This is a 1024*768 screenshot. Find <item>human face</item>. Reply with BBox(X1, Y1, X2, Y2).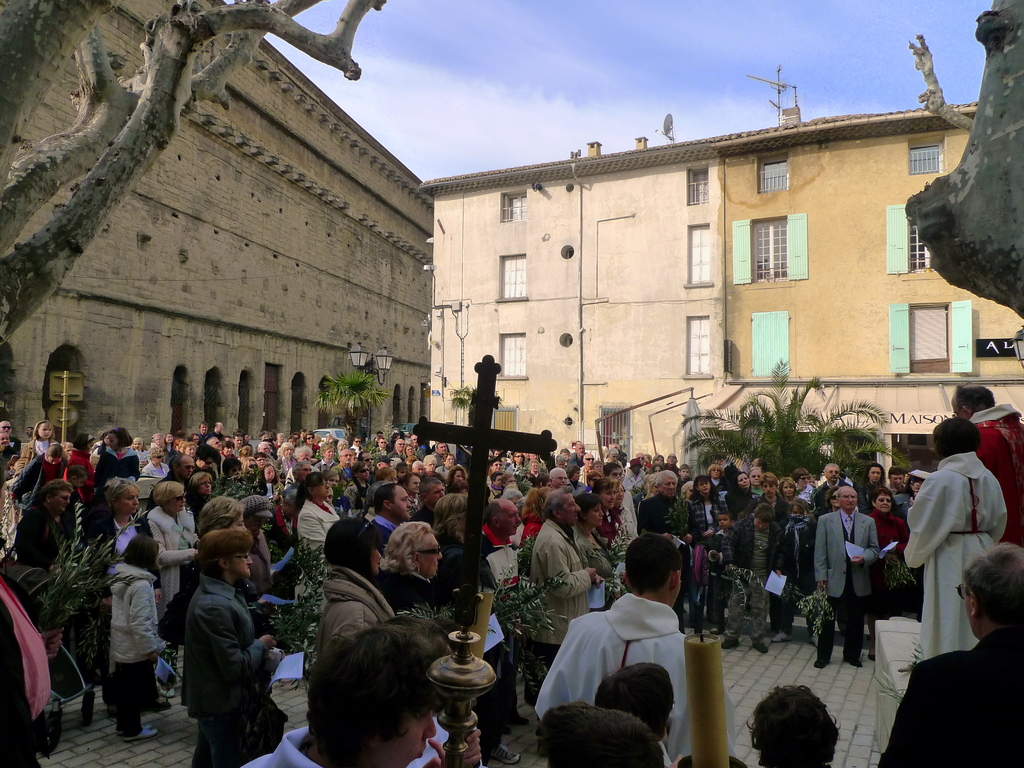
BBox(616, 483, 625, 499).
